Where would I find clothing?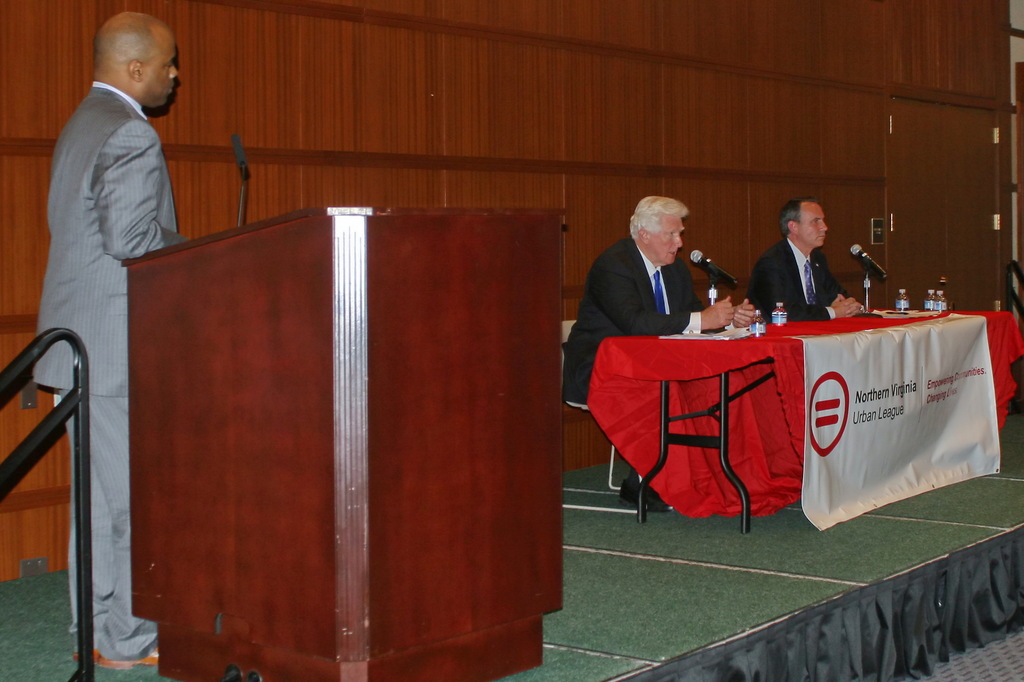
At 748,238,841,320.
